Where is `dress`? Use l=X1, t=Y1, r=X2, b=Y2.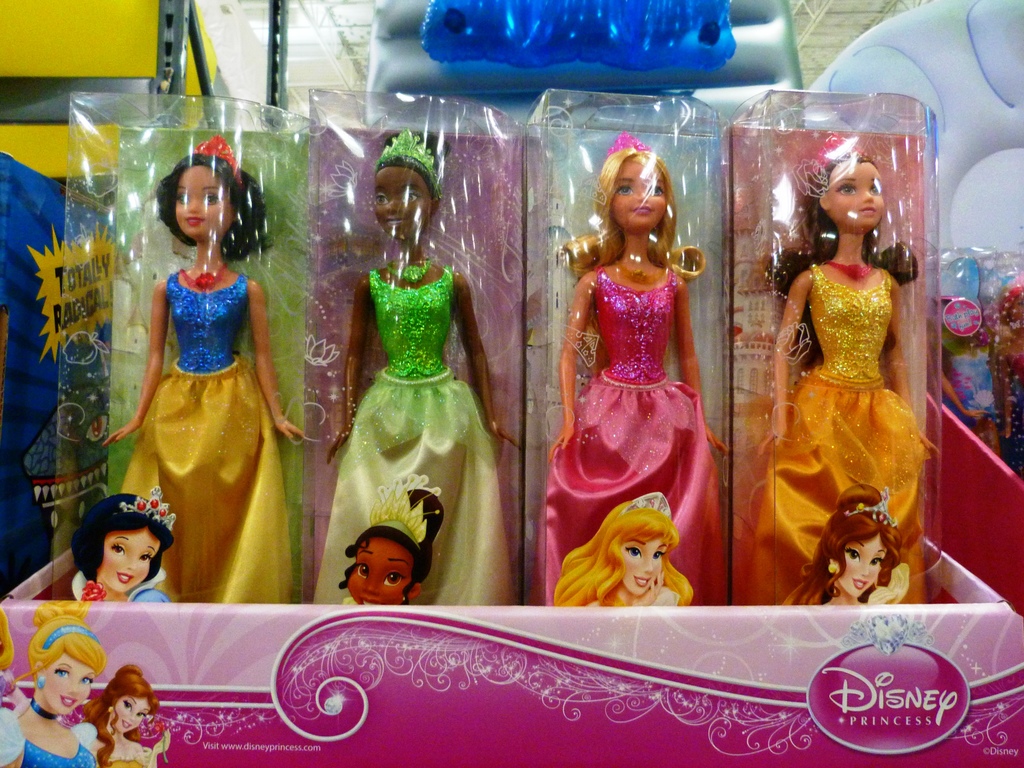
l=118, t=270, r=291, b=607.
